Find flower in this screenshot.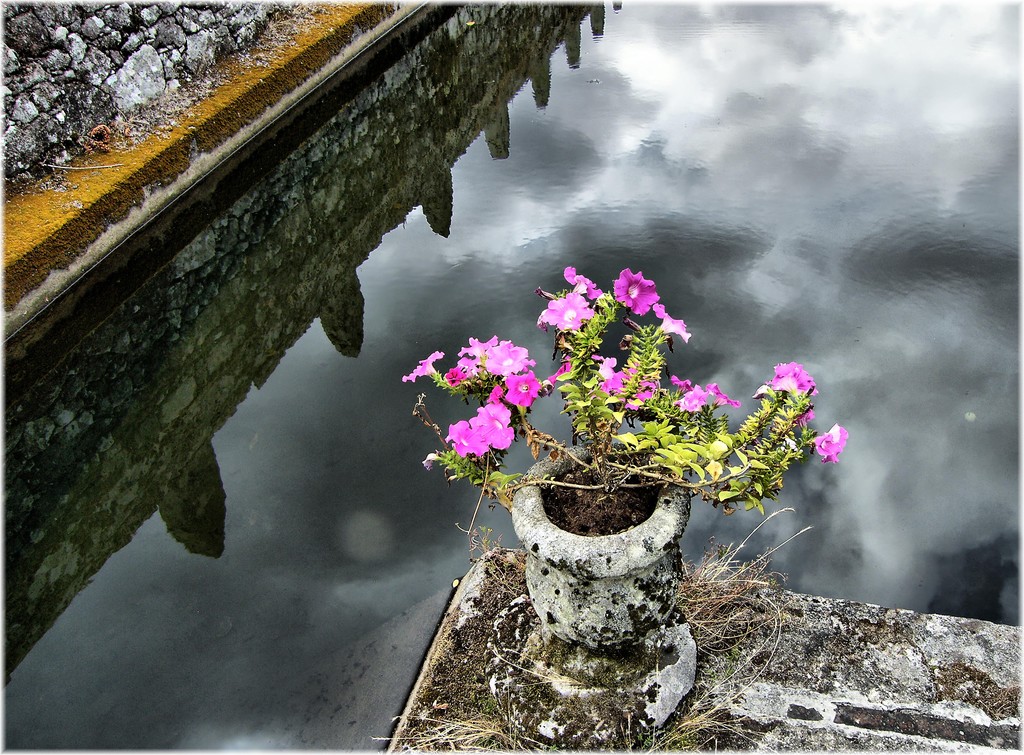
The bounding box for flower is box(708, 378, 740, 406).
